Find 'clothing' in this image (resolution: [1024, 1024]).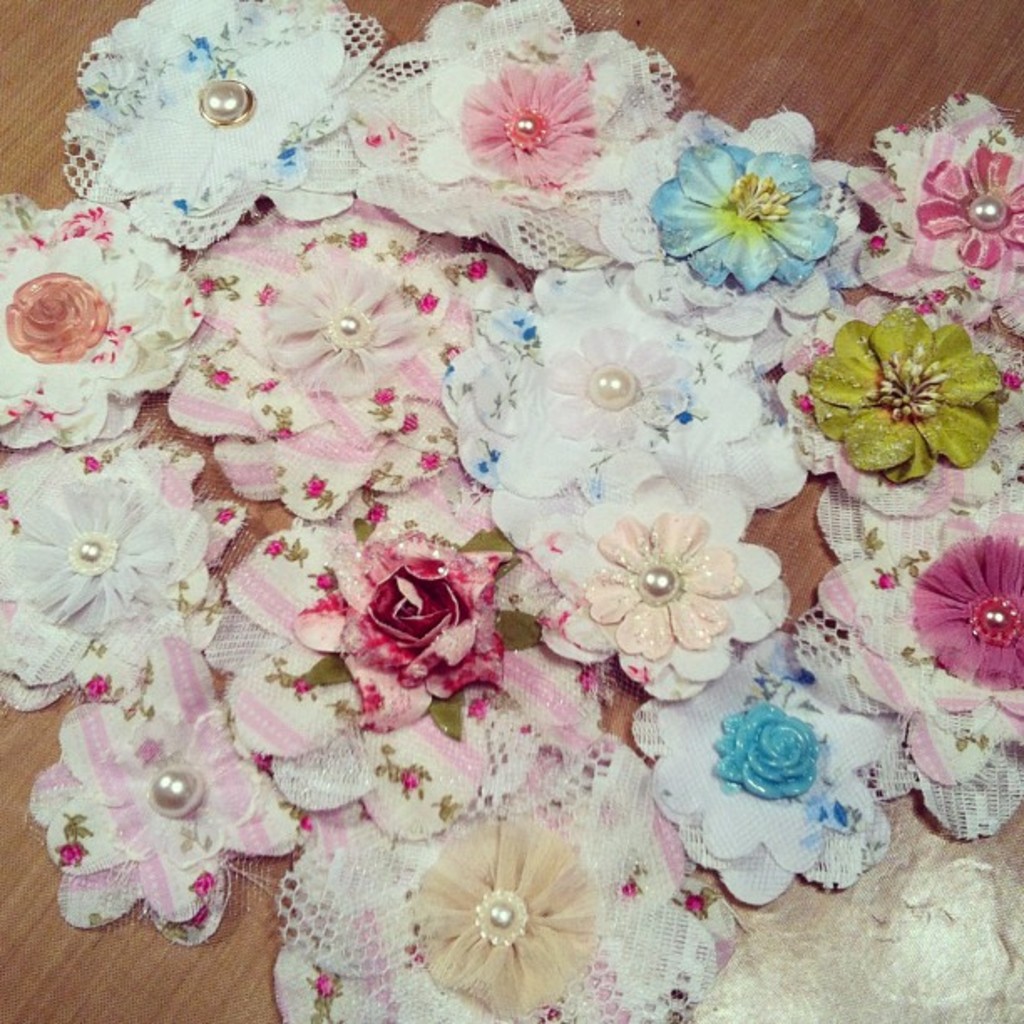
<box>0,0,1022,1022</box>.
